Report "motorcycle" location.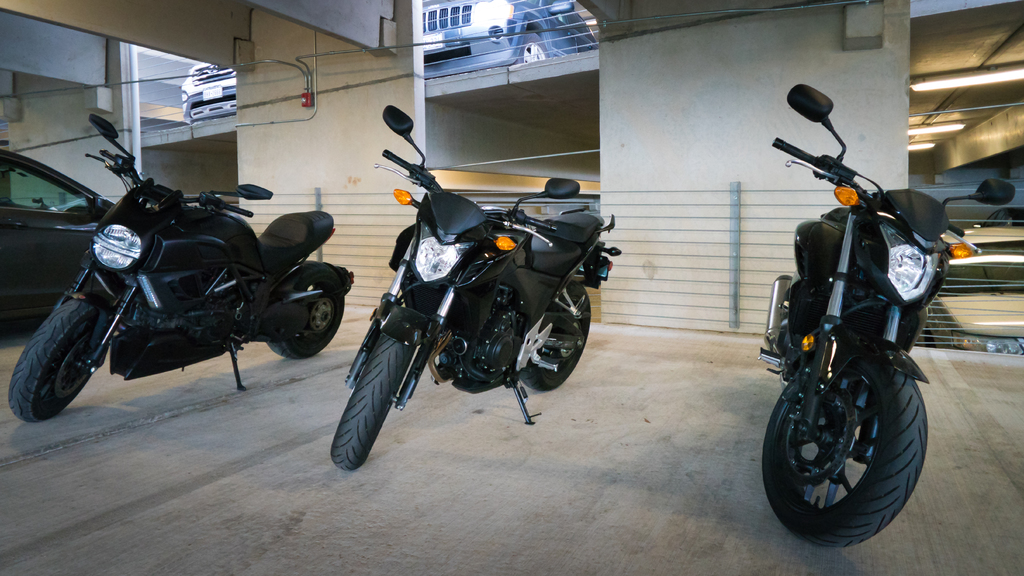
Report: 9, 115, 354, 424.
